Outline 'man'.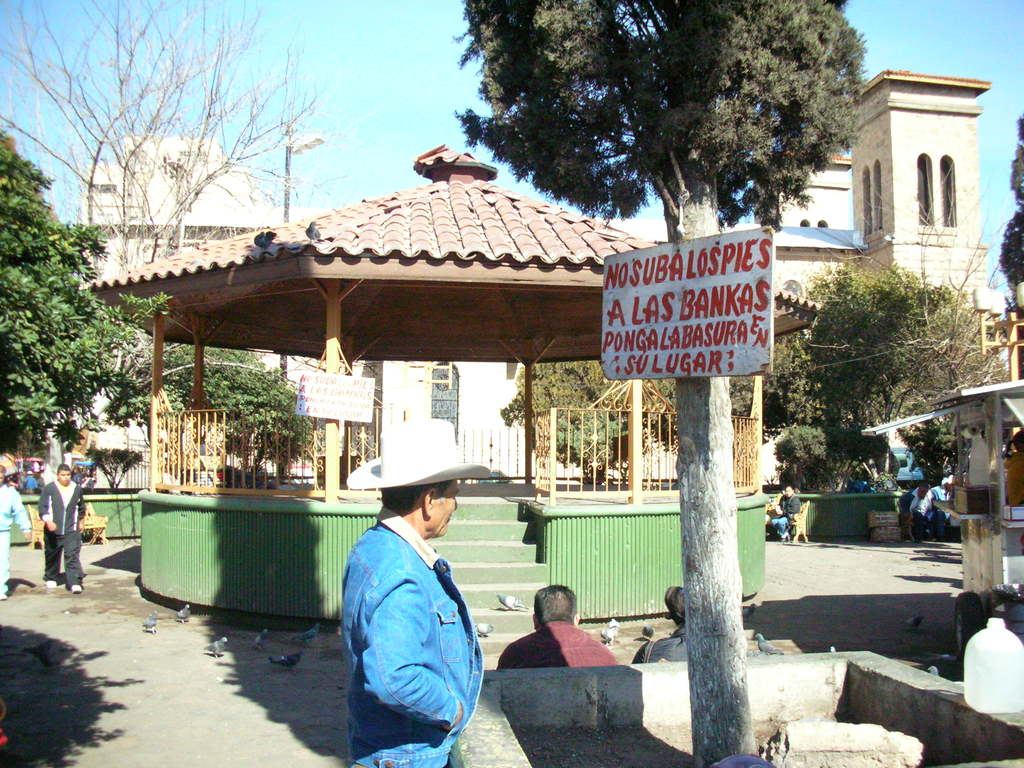
Outline: bbox=(498, 585, 620, 668).
